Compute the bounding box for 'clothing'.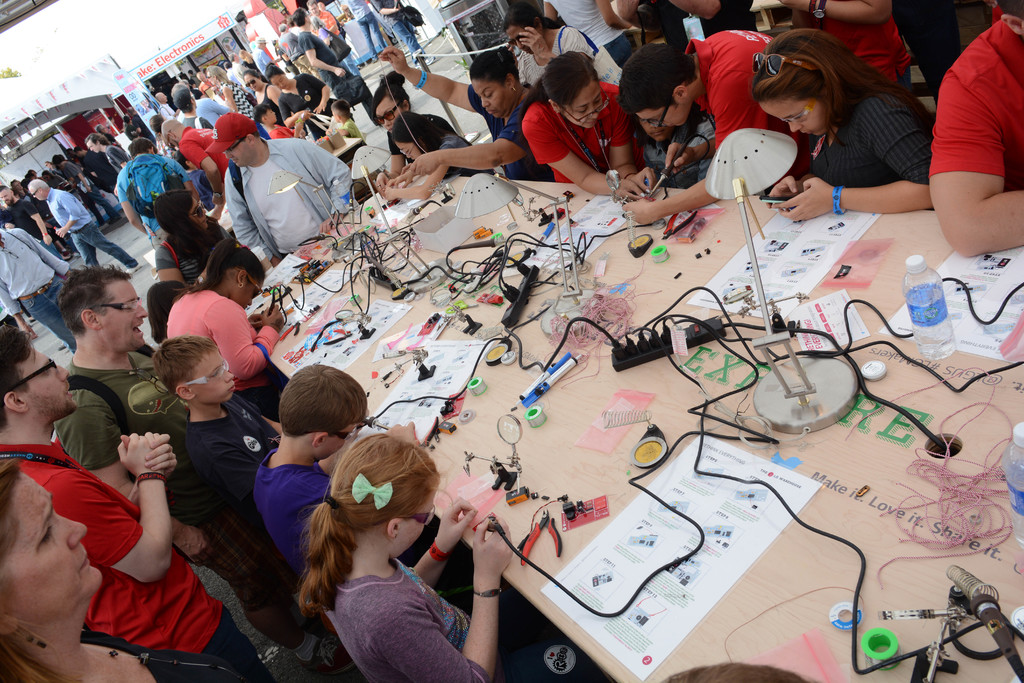
2,436,261,682.
